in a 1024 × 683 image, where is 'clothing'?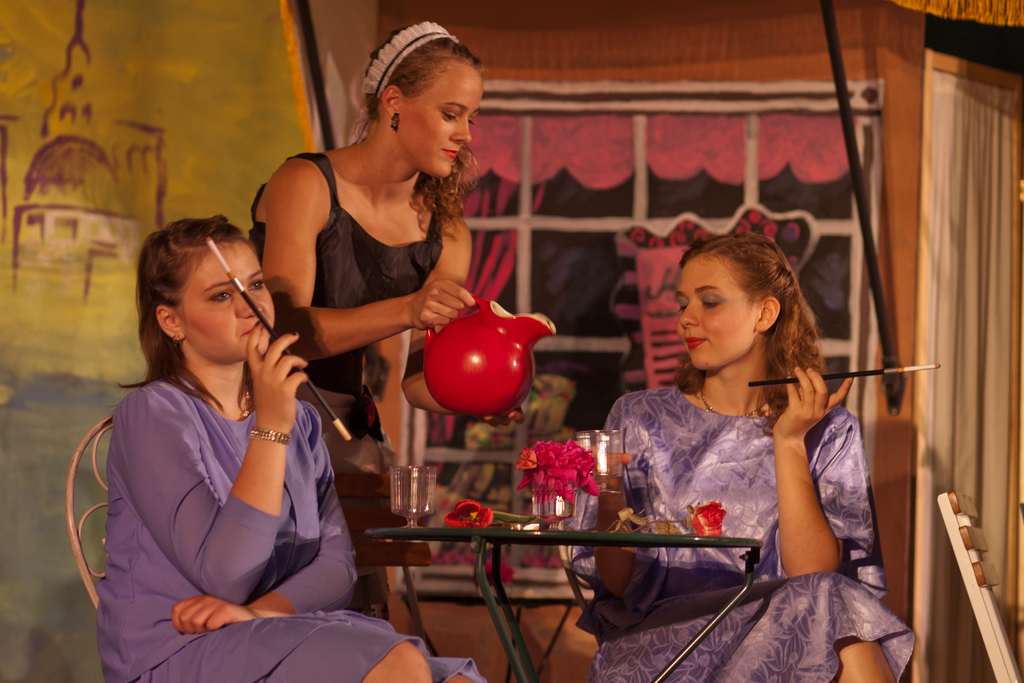
region(557, 378, 914, 682).
